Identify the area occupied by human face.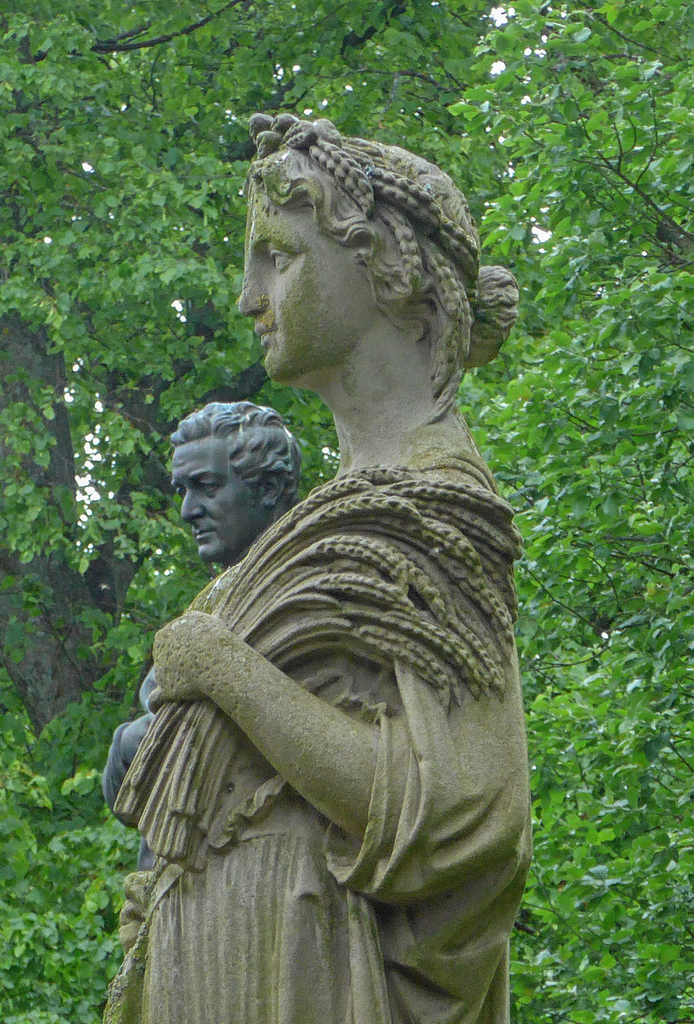
Area: (x1=237, y1=184, x2=375, y2=382).
